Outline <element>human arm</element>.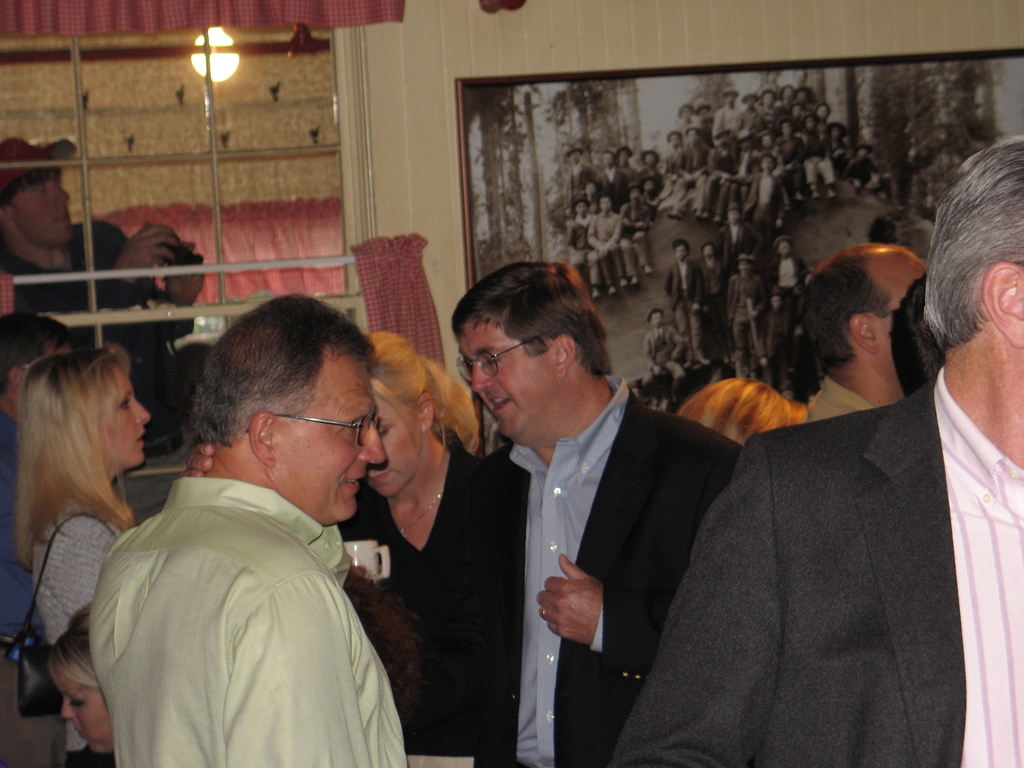
Outline: <region>609, 425, 782, 767</region>.
